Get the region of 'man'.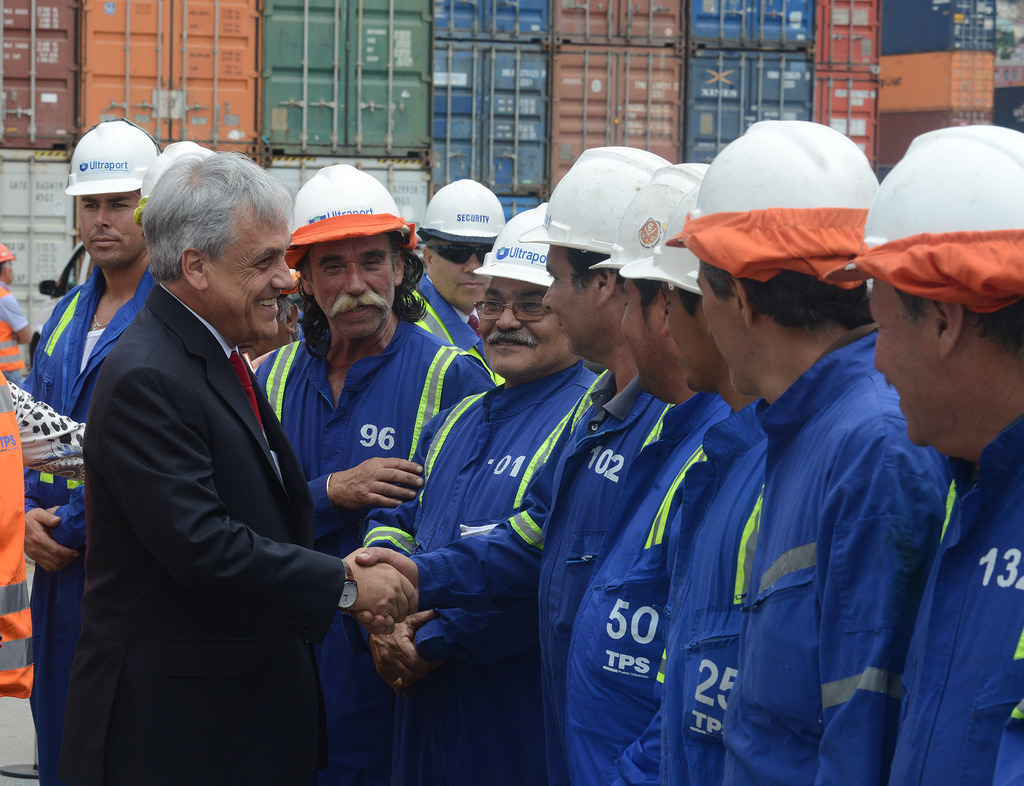
x1=12, y1=120, x2=164, y2=785.
